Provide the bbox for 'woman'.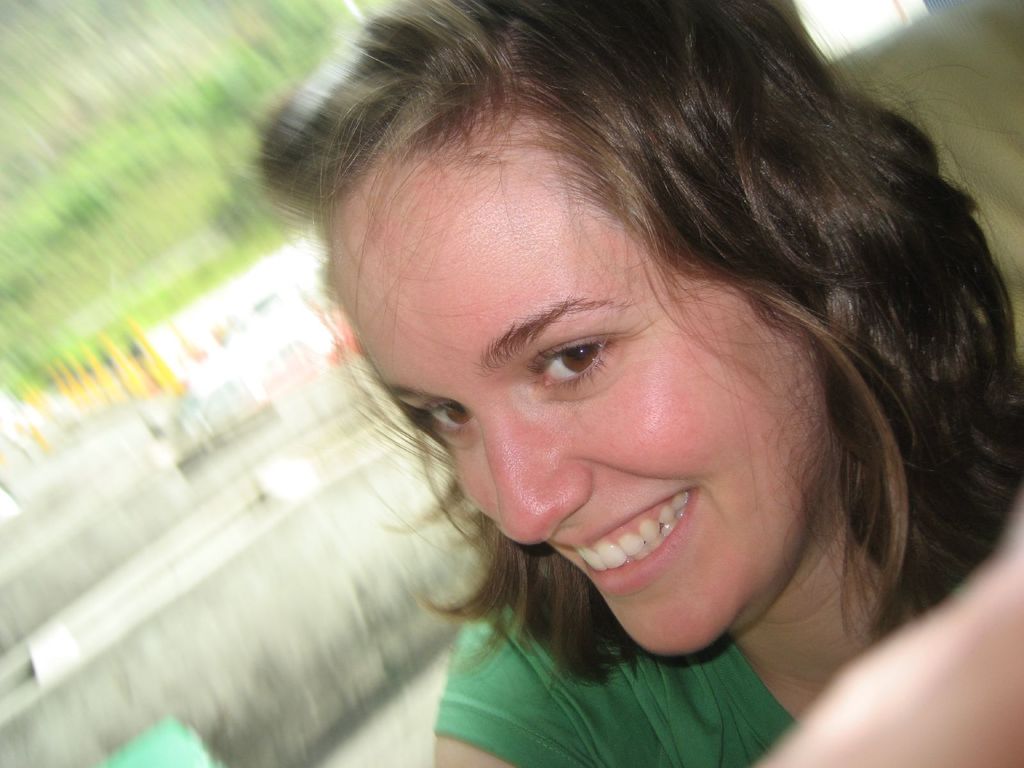
[left=145, top=23, right=1023, bottom=758].
